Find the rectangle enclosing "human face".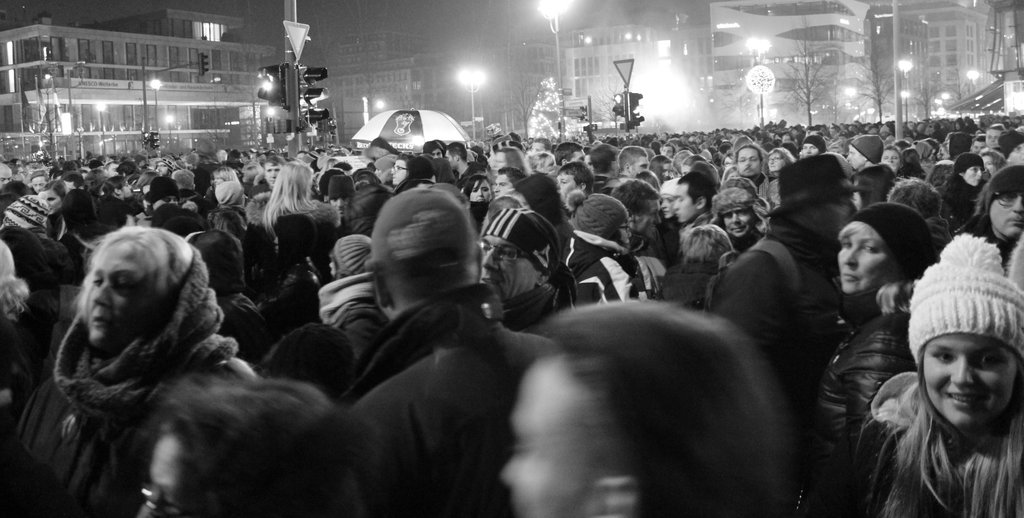
bbox=[828, 214, 900, 306].
